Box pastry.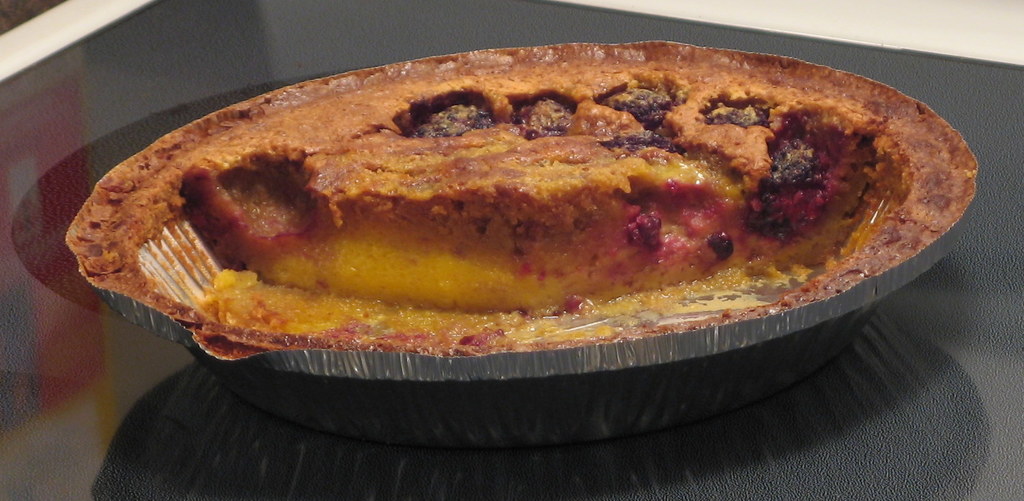
[79, 42, 897, 347].
